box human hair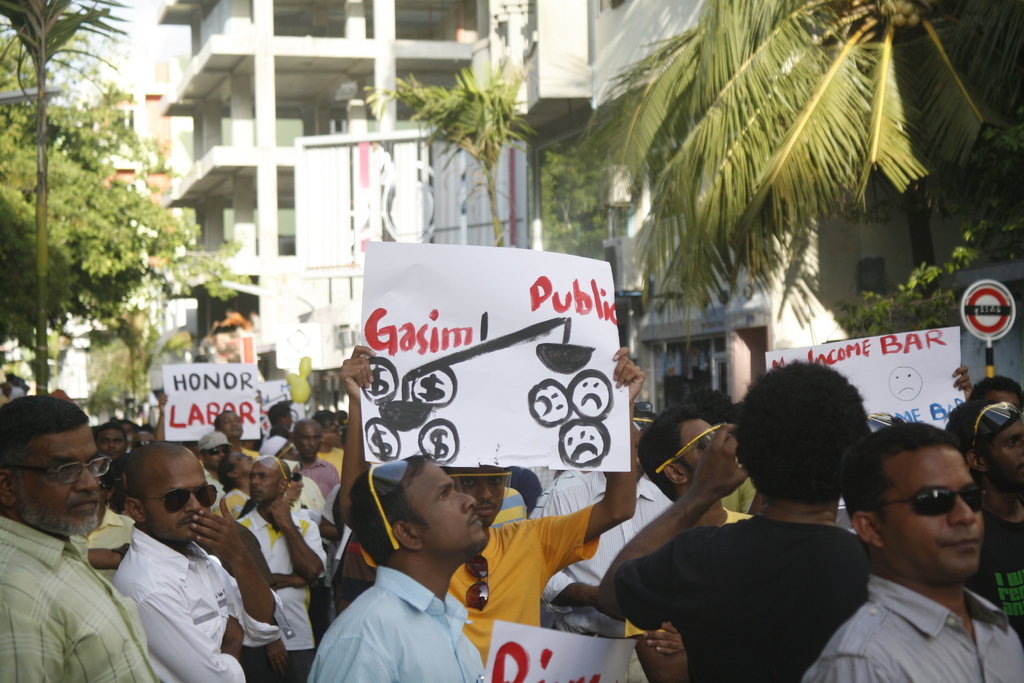
(961, 374, 1023, 400)
